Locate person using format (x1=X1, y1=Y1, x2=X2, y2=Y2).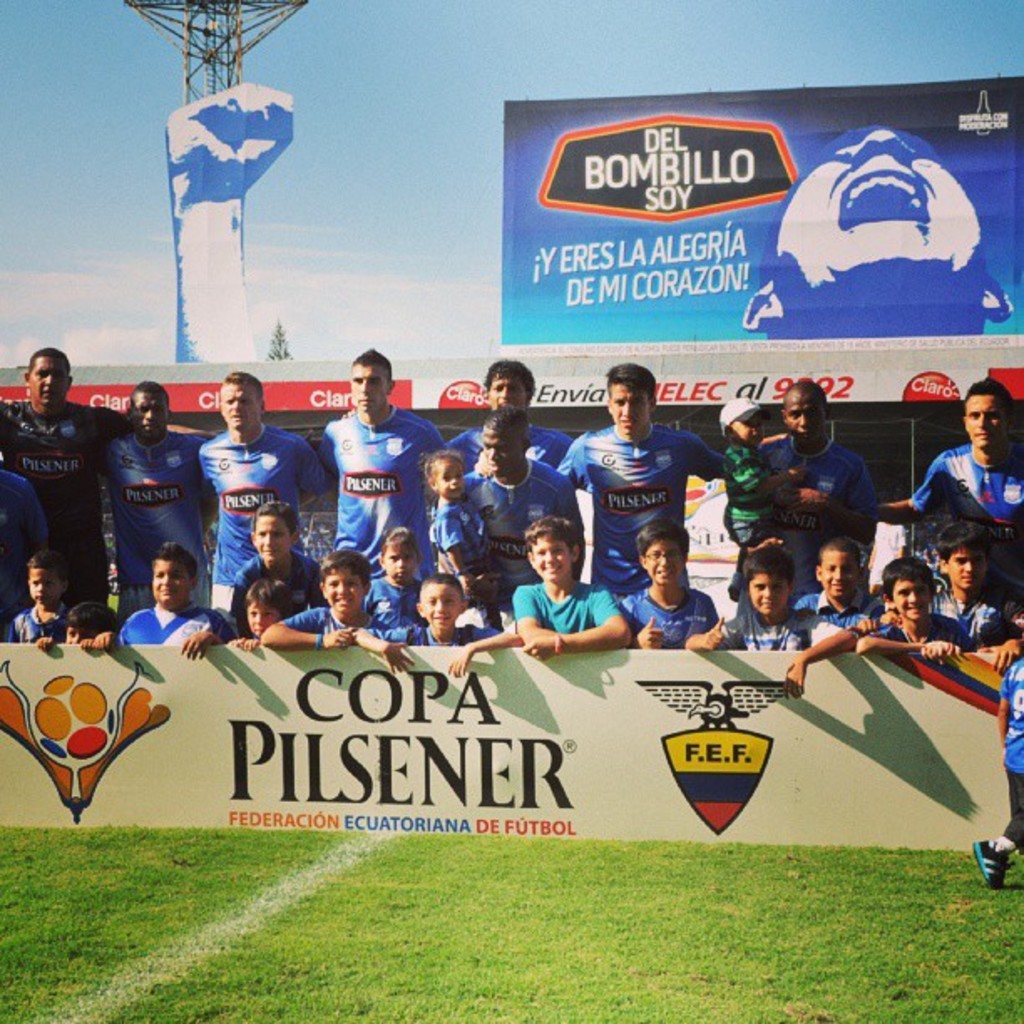
(x1=313, y1=346, x2=437, y2=584).
